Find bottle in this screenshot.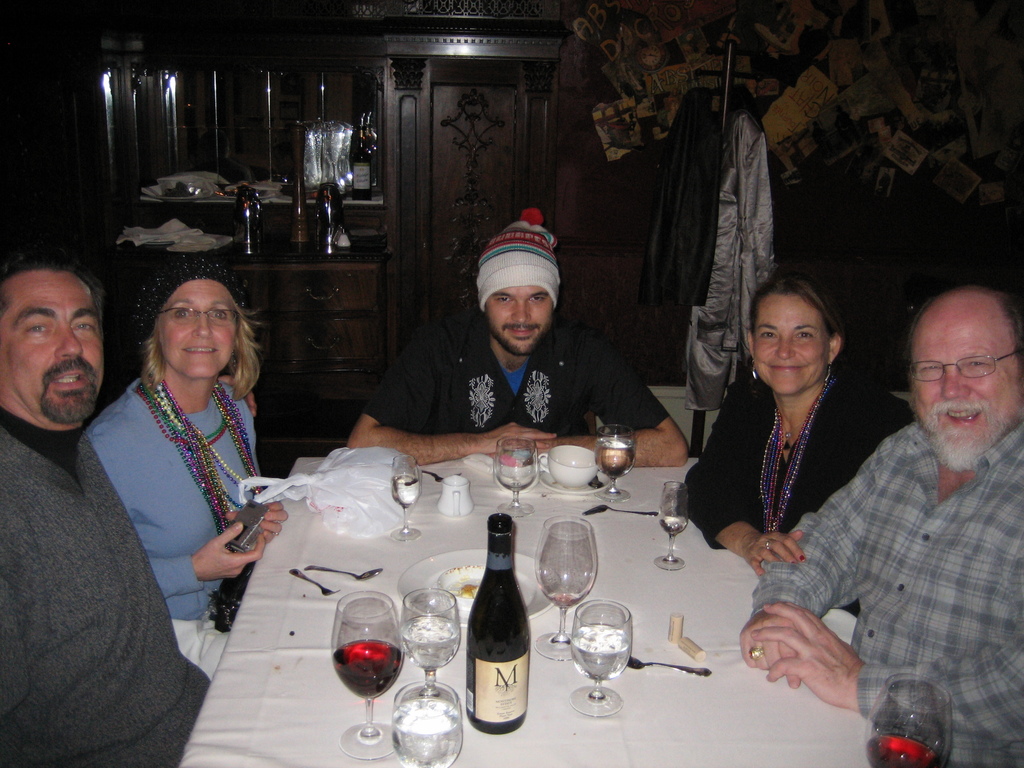
The bounding box for bottle is 456 513 532 735.
